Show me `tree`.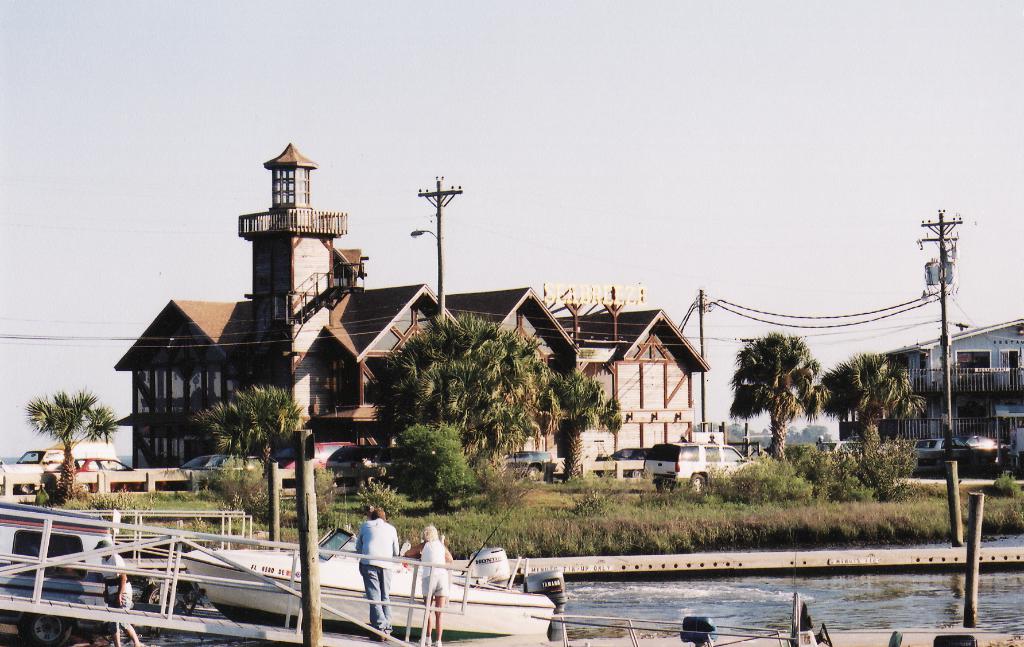
`tree` is here: [365,306,552,487].
